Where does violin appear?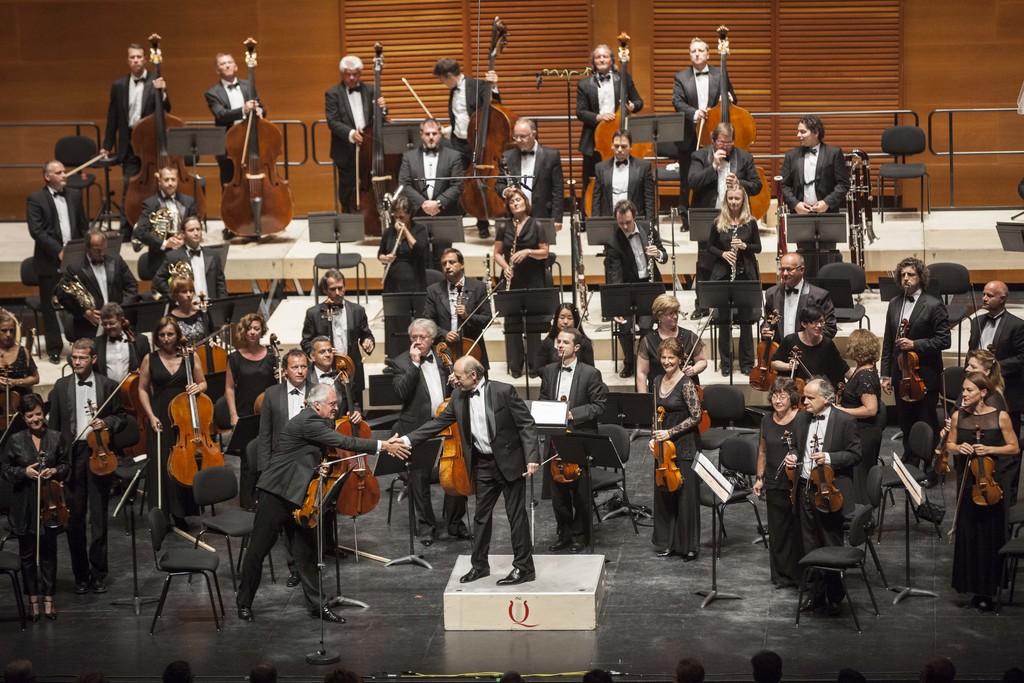
Appears at (x1=748, y1=310, x2=783, y2=393).
